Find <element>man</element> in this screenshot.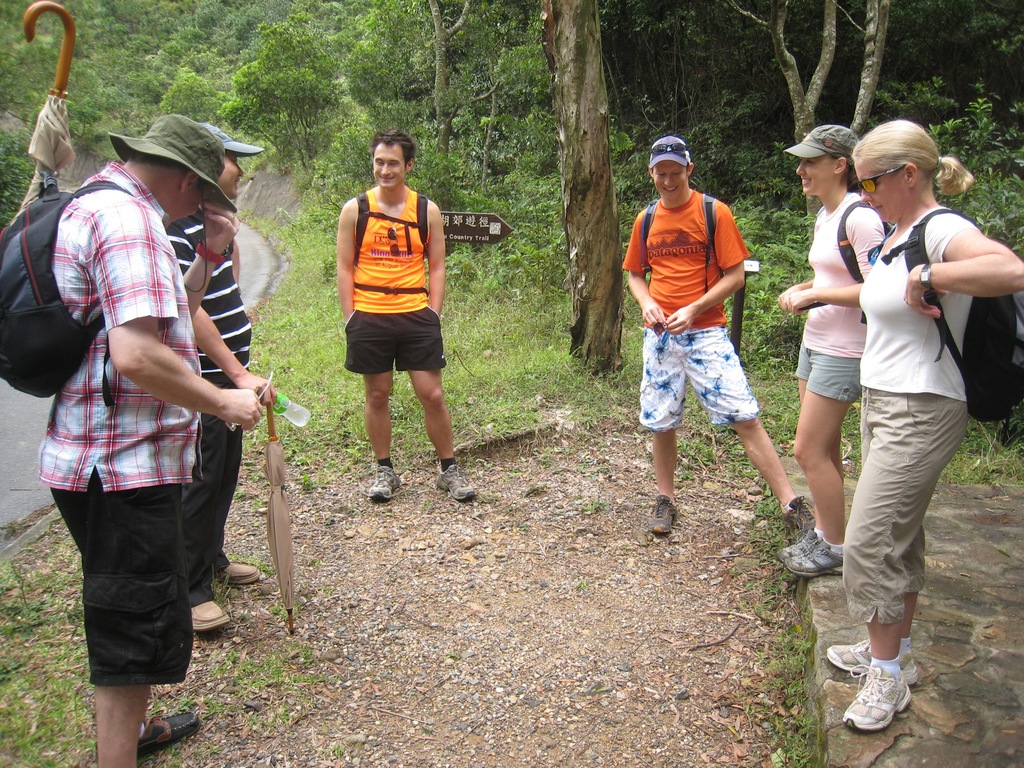
The bounding box for <element>man</element> is 177,123,265,627.
